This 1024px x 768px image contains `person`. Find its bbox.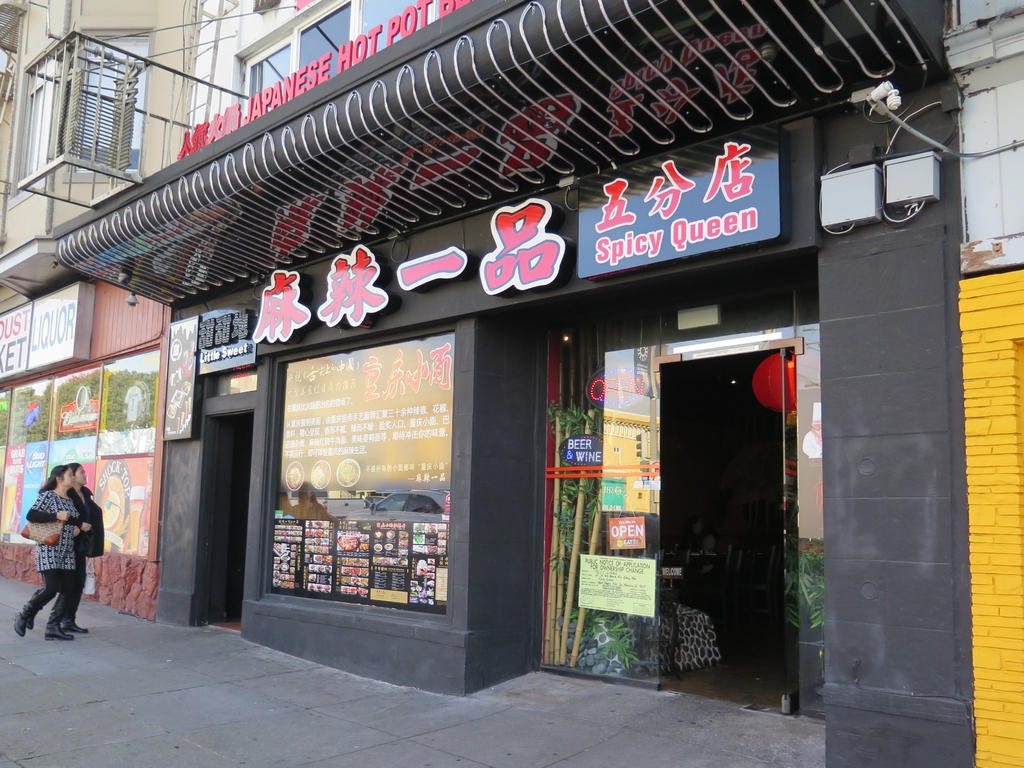
BBox(6, 448, 75, 645).
